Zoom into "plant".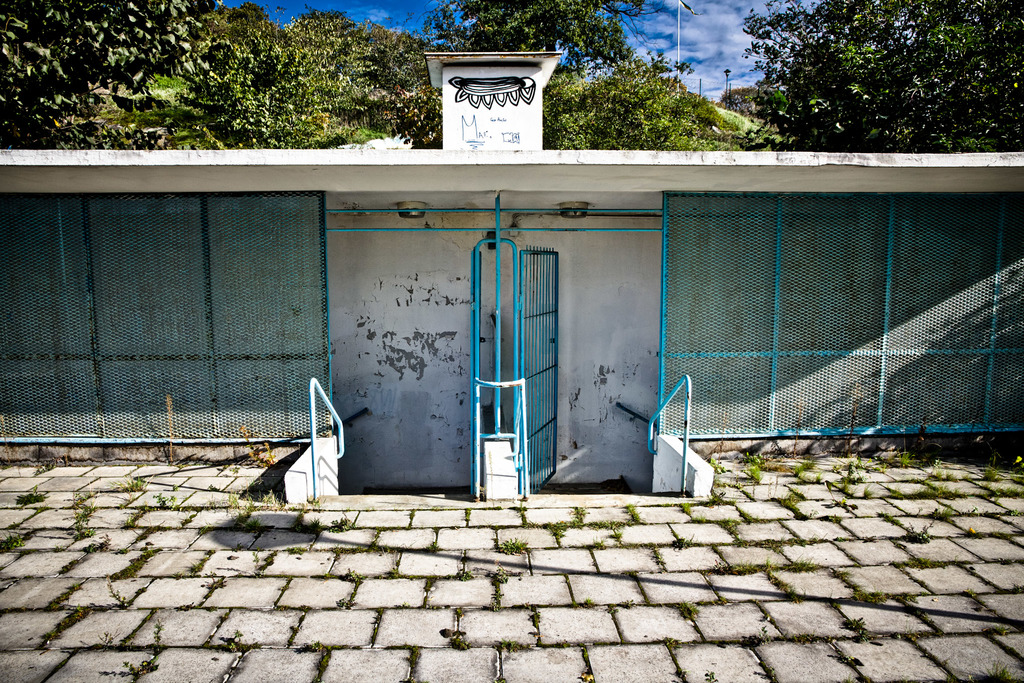
Zoom target: (left=154, top=620, right=166, bottom=661).
